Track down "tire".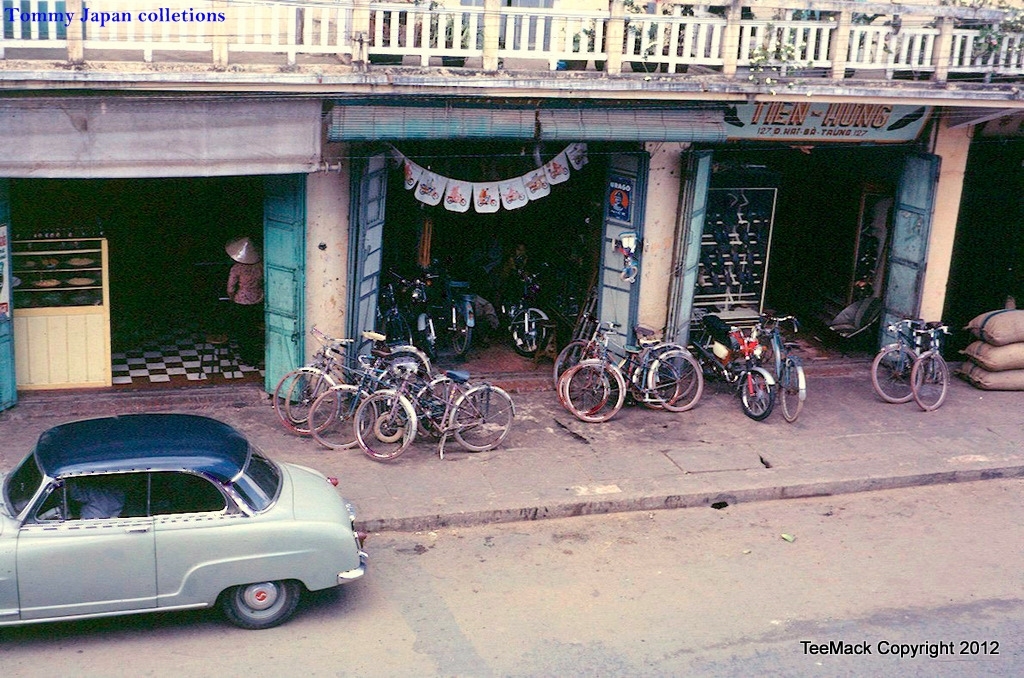
Tracked to <box>218,580,301,633</box>.
